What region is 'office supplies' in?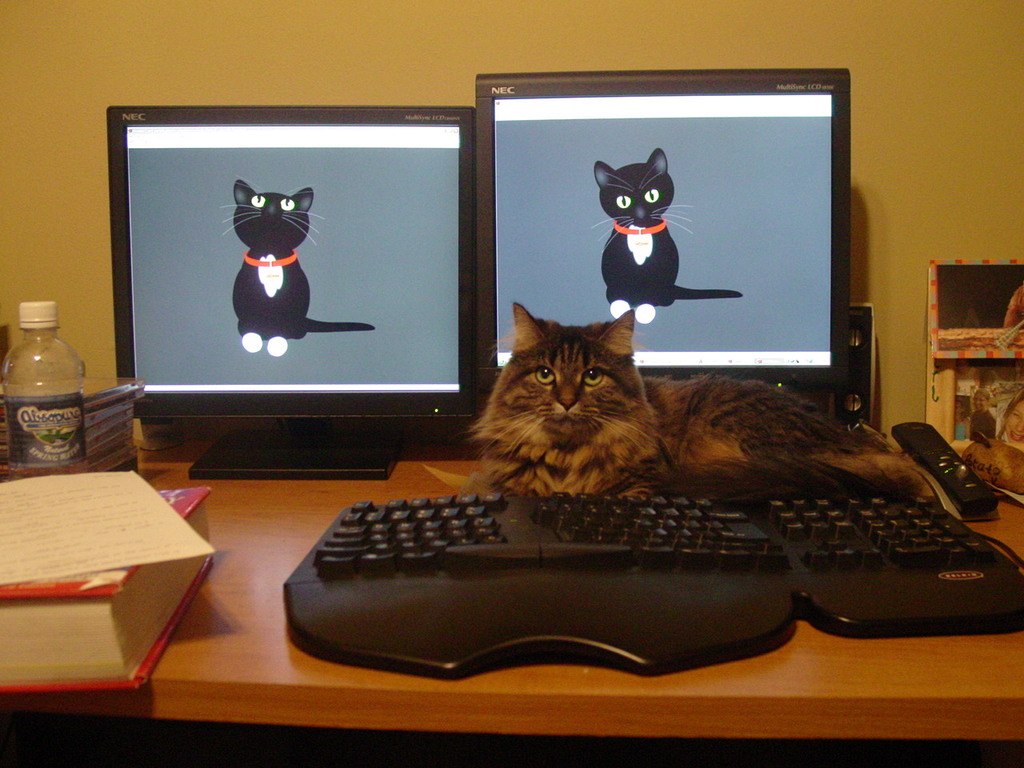
box(894, 410, 990, 514).
